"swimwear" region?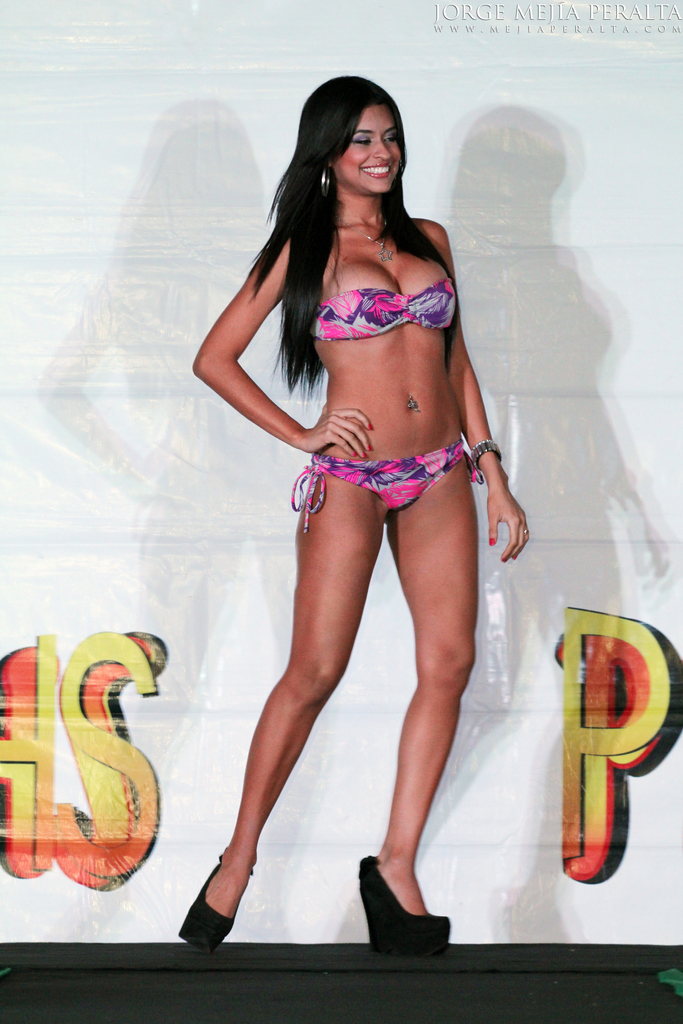
rect(292, 438, 484, 529)
